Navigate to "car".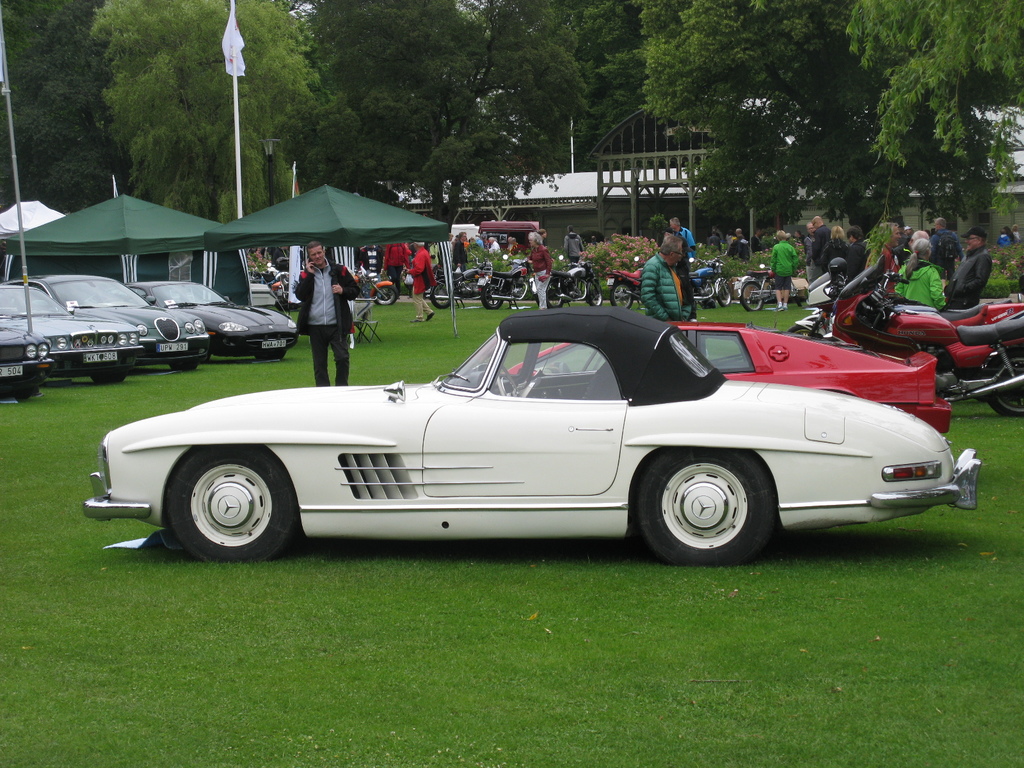
Navigation target: {"left": 12, "top": 274, "right": 212, "bottom": 373}.
